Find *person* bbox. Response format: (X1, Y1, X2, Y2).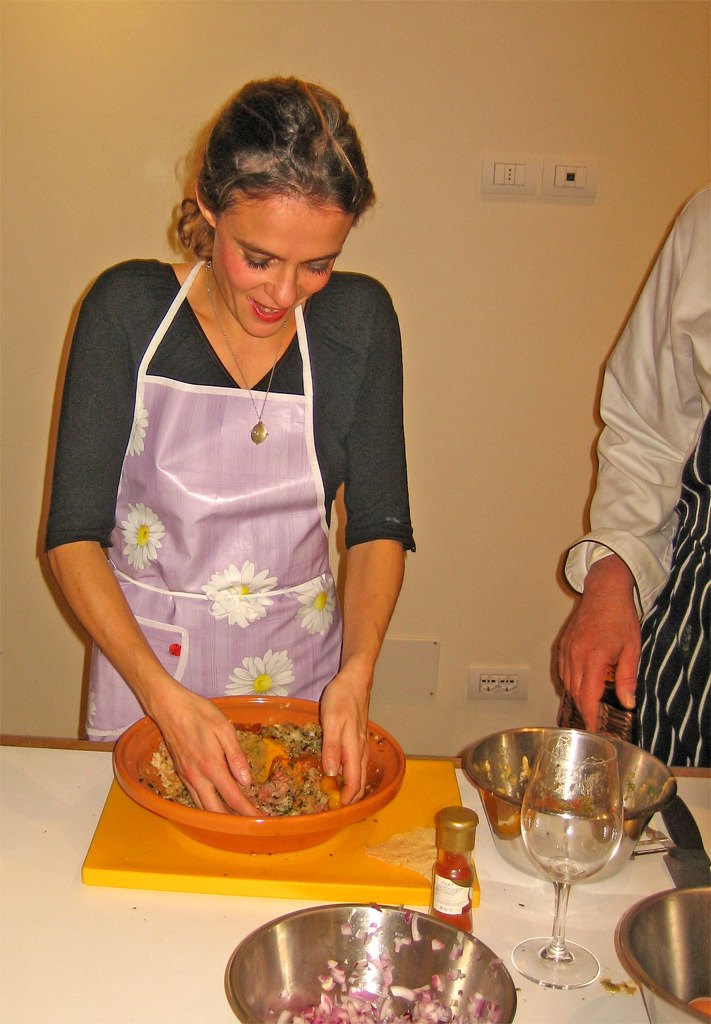
(557, 178, 710, 760).
